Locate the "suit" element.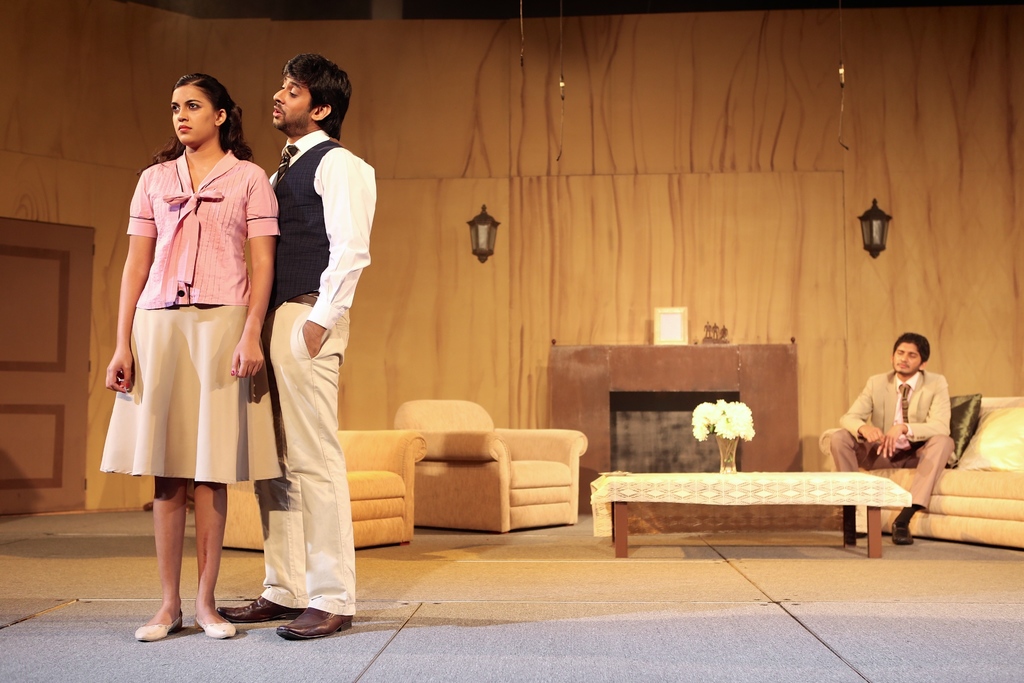
Element bbox: bbox=[264, 140, 342, 320].
